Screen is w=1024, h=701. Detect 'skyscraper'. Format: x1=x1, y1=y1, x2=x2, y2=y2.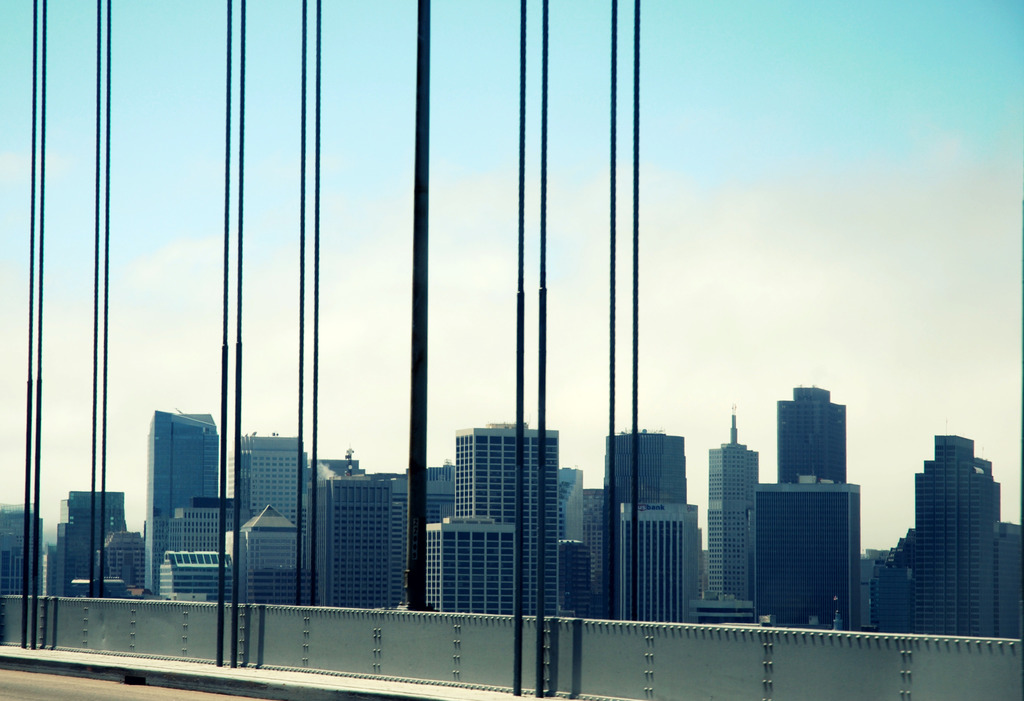
x1=454, y1=420, x2=561, y2=619.
